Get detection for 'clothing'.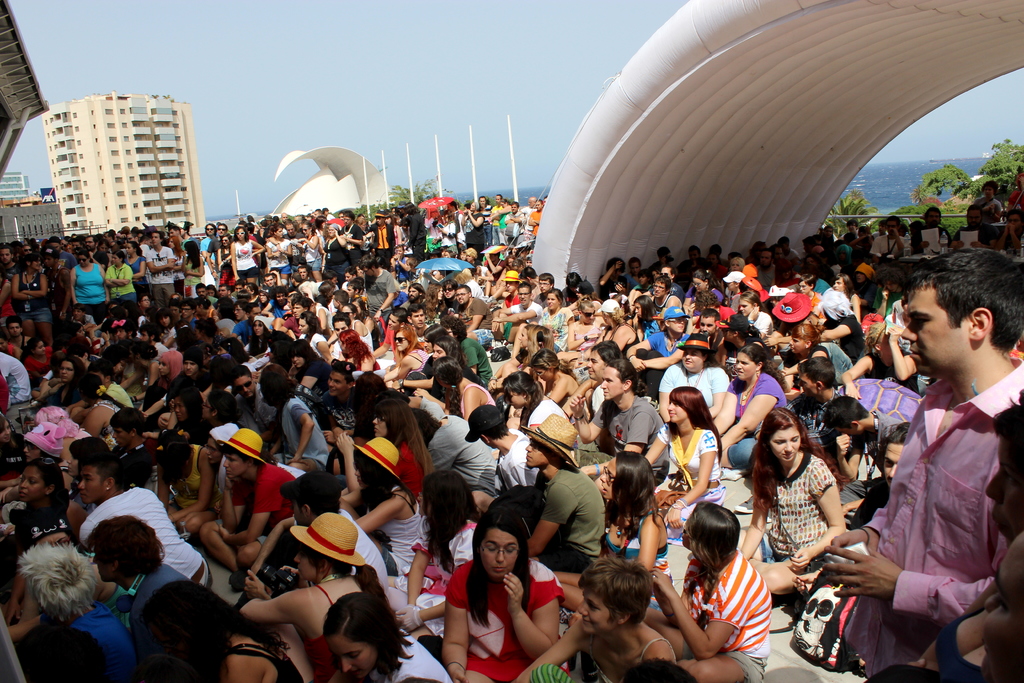
Detection: 488,202,499,248.
